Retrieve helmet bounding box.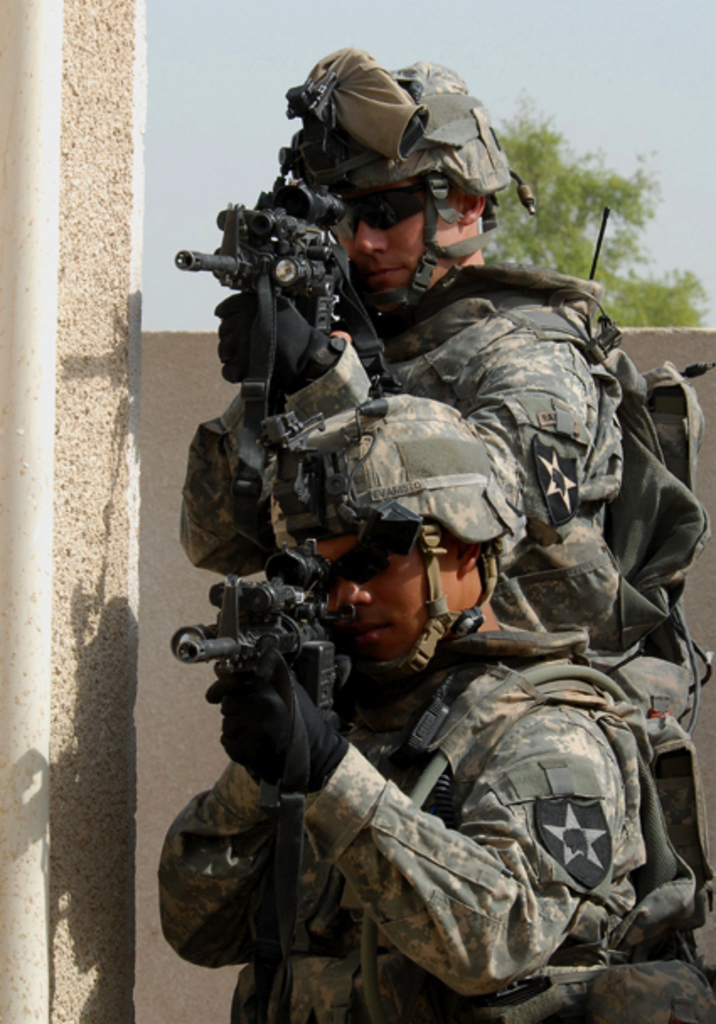
Bounding box: bbox=(273, 396, 516, 675).
